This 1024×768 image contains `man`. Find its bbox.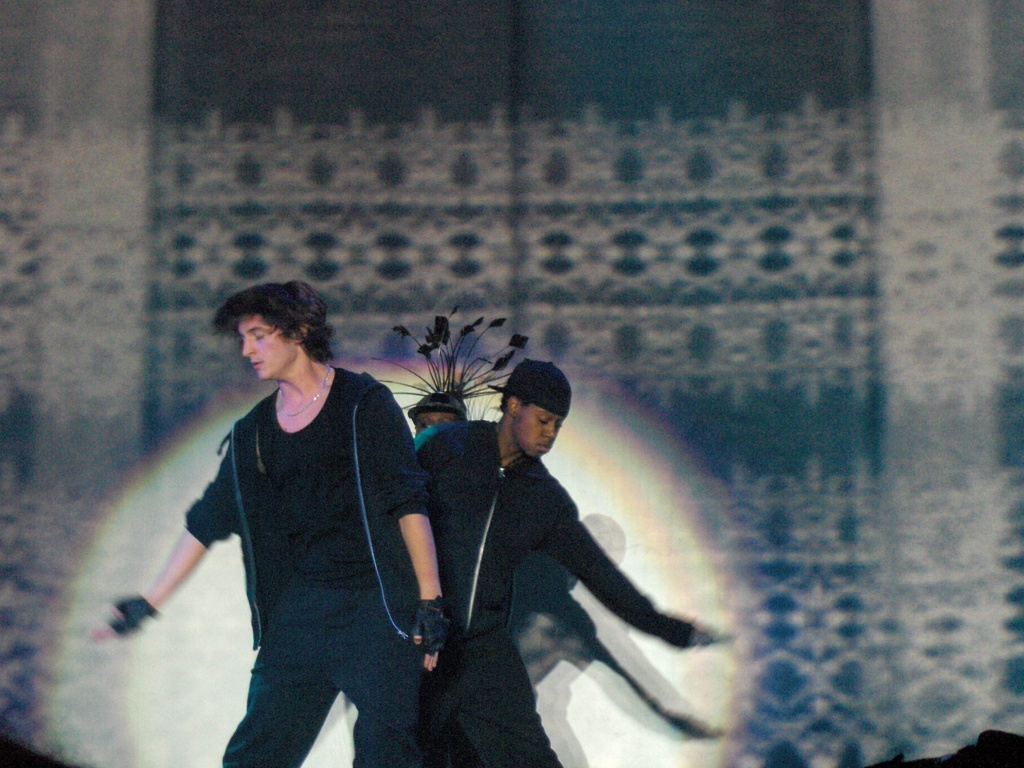
388, 349, 682, 743.
